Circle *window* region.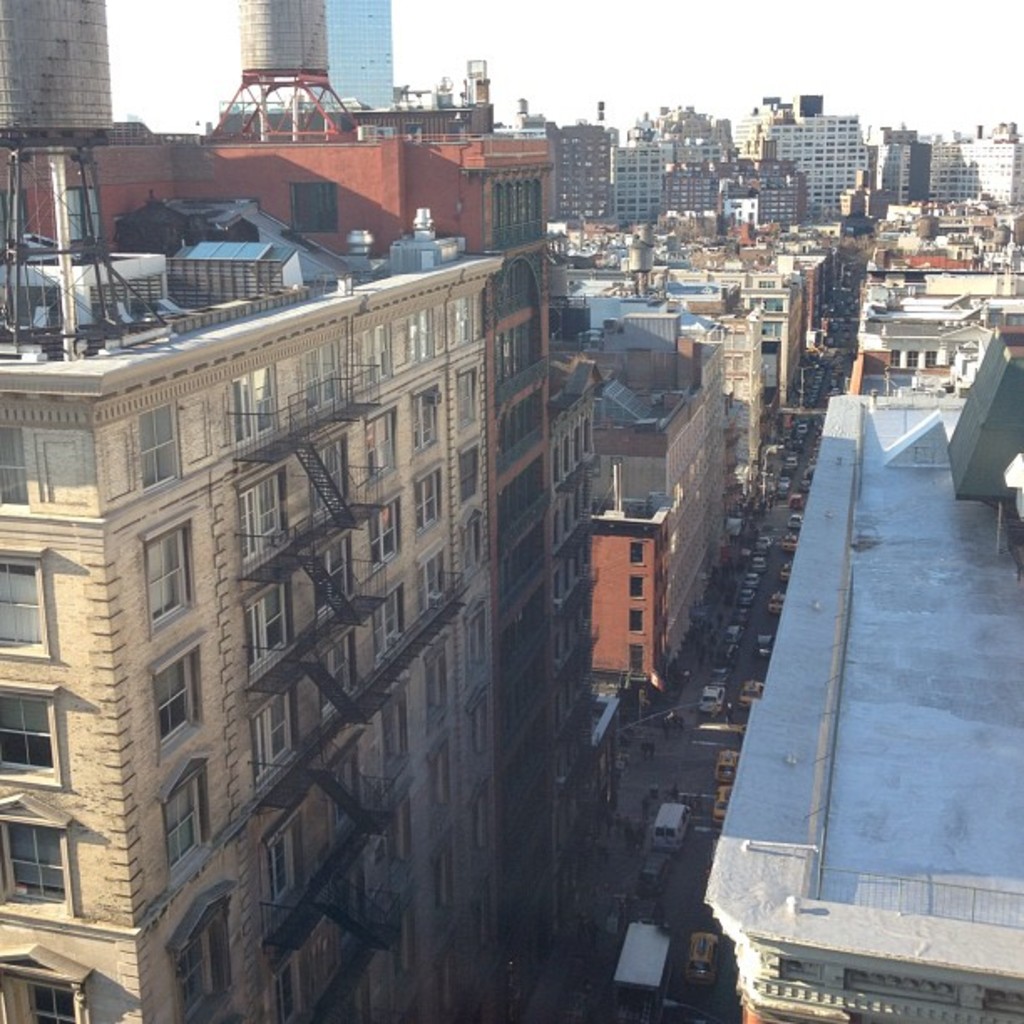
Region: box=[381, 591, 403, 643].
